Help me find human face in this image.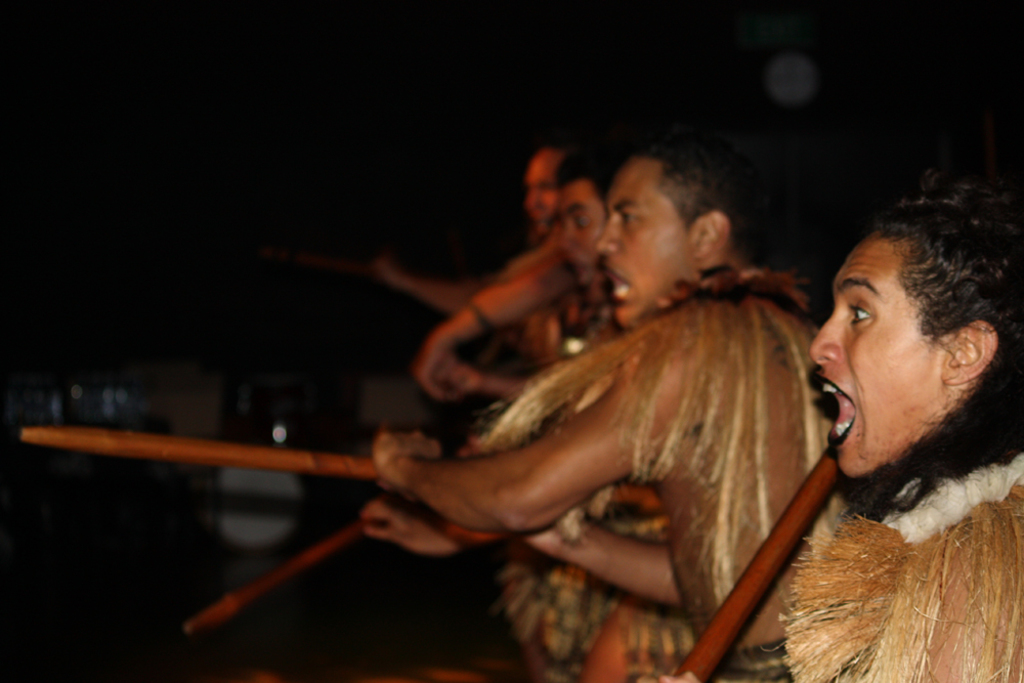
Found it: 595:158:691:323.
